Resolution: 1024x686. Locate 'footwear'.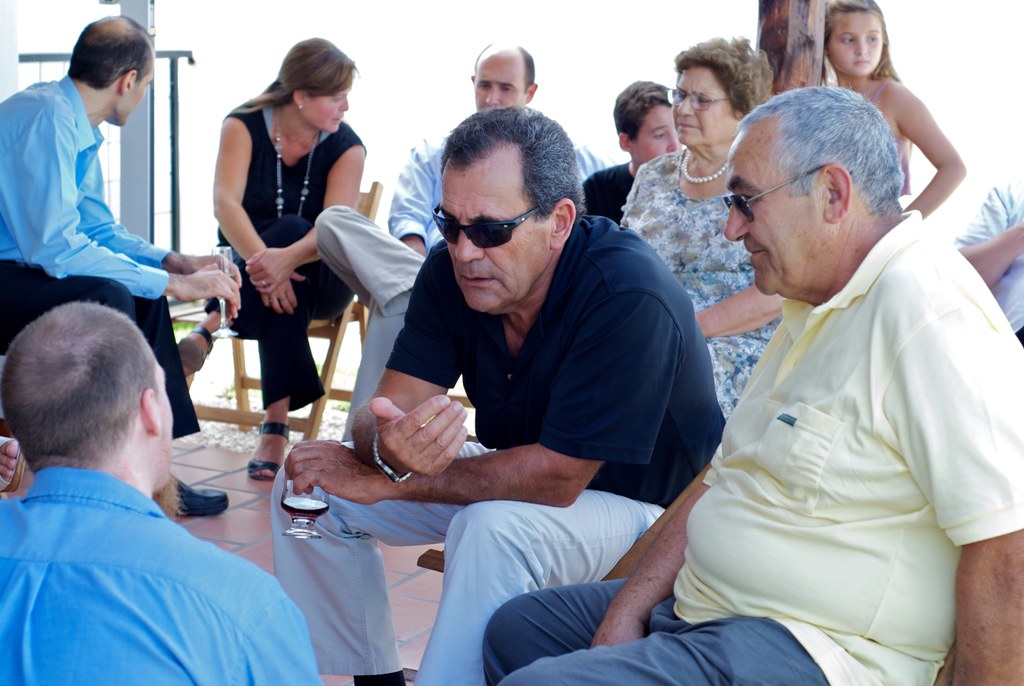
247:416:289:481.
